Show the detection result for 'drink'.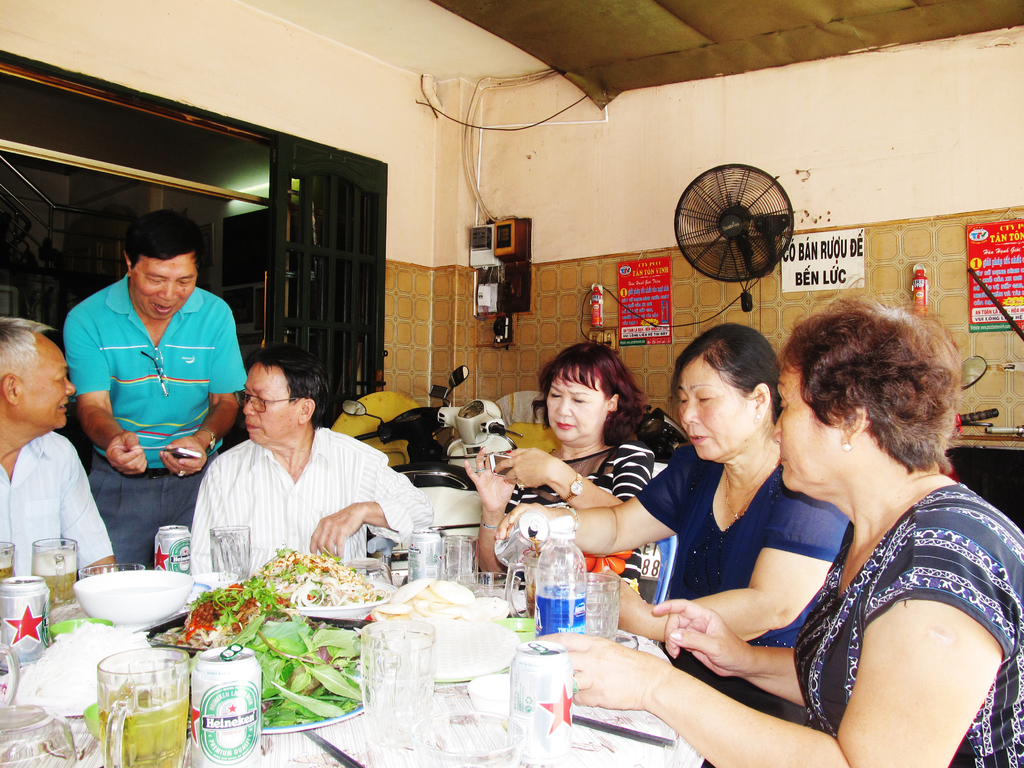
(x1=506, y1=552, x2=540, y2=619).
